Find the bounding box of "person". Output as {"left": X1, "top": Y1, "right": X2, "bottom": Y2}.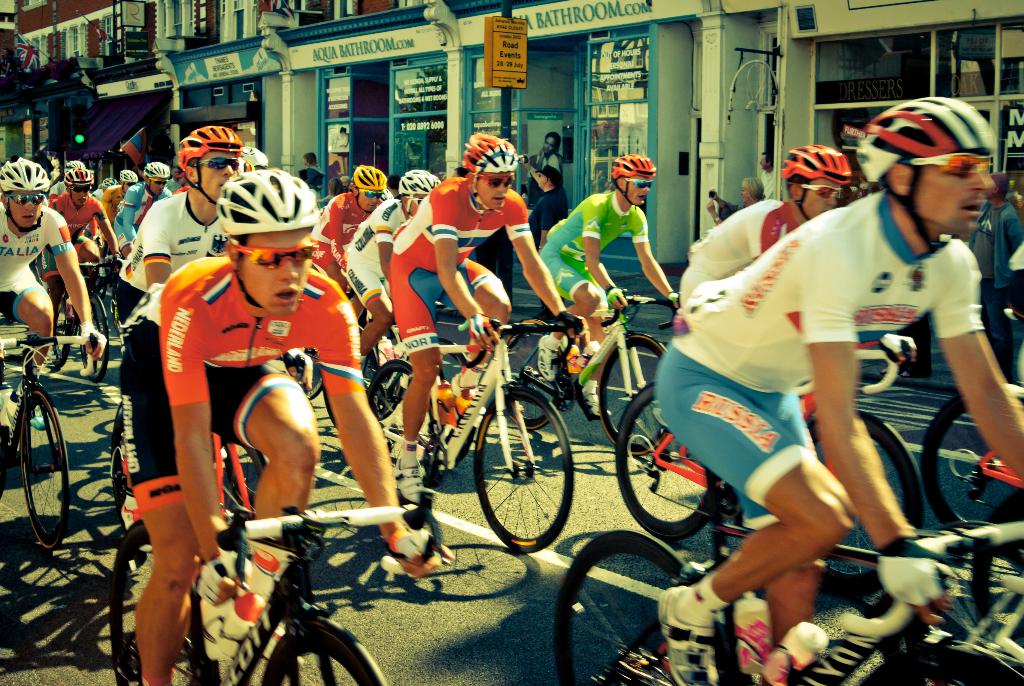
{"left": 50, "top": 166, "right": 118, "bottom": 351}.
